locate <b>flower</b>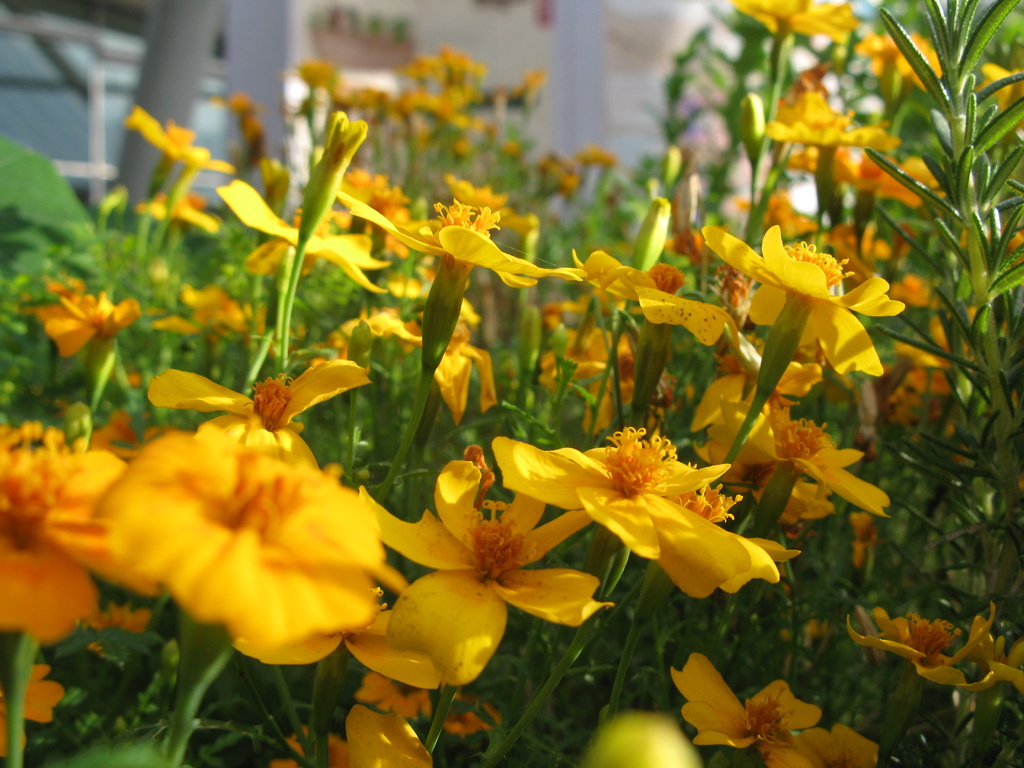
(x1=488, y1=424, x2=753, y2=598)
